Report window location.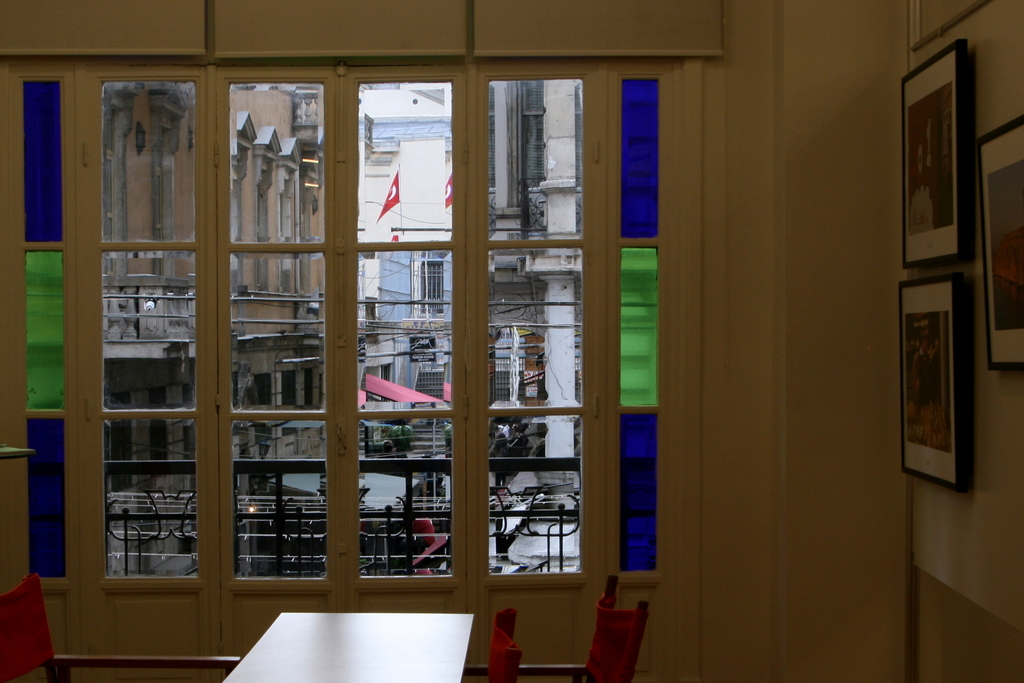
Report: (420,262,442,317).
